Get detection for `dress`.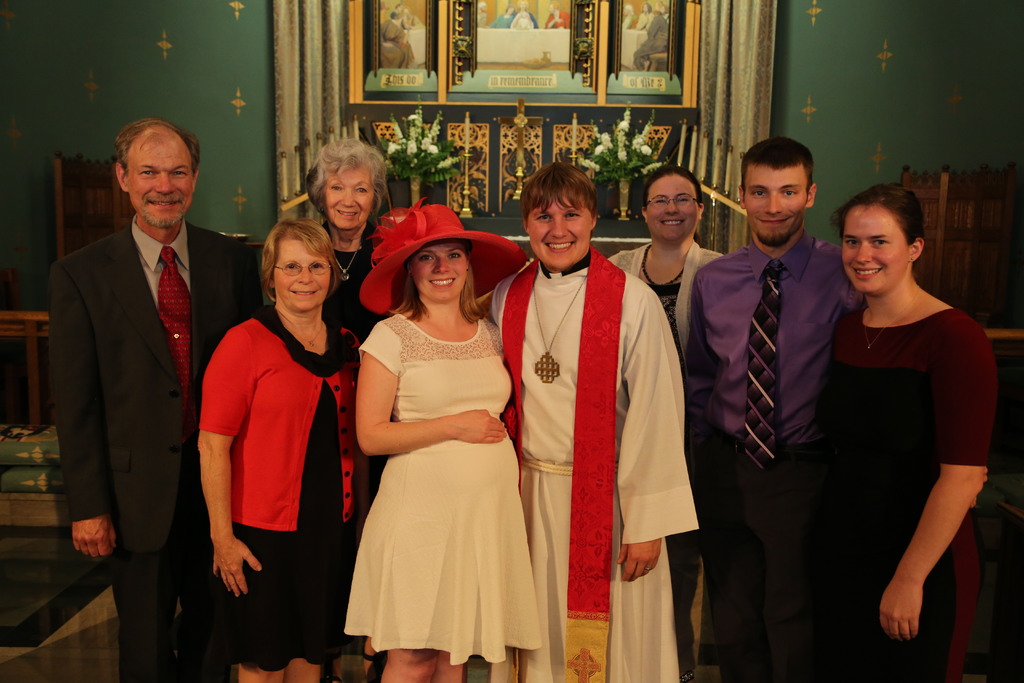
Detection: bbox=[801, 302, 996, 682].
